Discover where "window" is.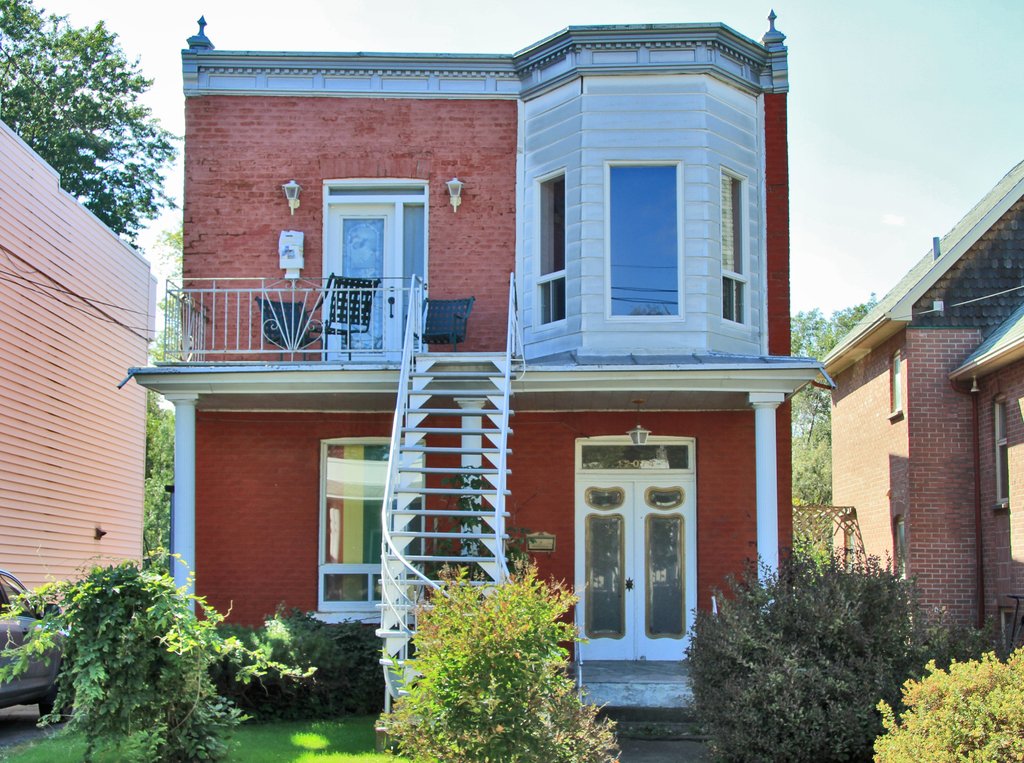
Discovered at left=604, top=159, right=686, bottom=323.
